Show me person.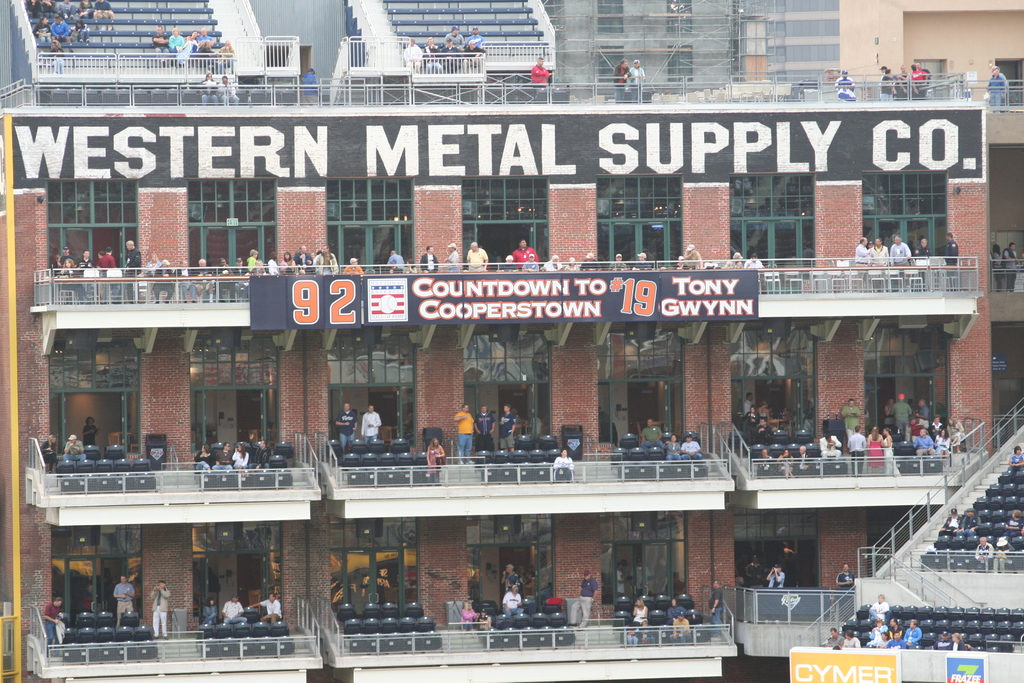
person is here: left=424, top=434, right=445, bottom=479.
